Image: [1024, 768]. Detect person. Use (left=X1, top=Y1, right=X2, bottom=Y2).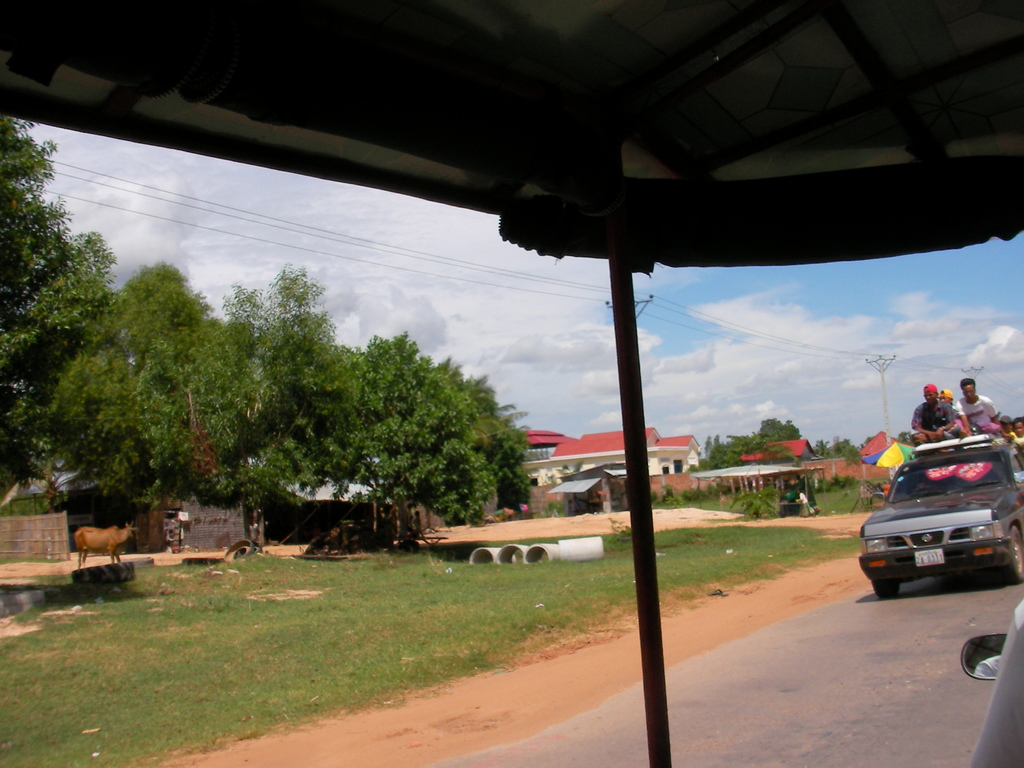
(left=954, top=378, right=1008, bottom=439).
